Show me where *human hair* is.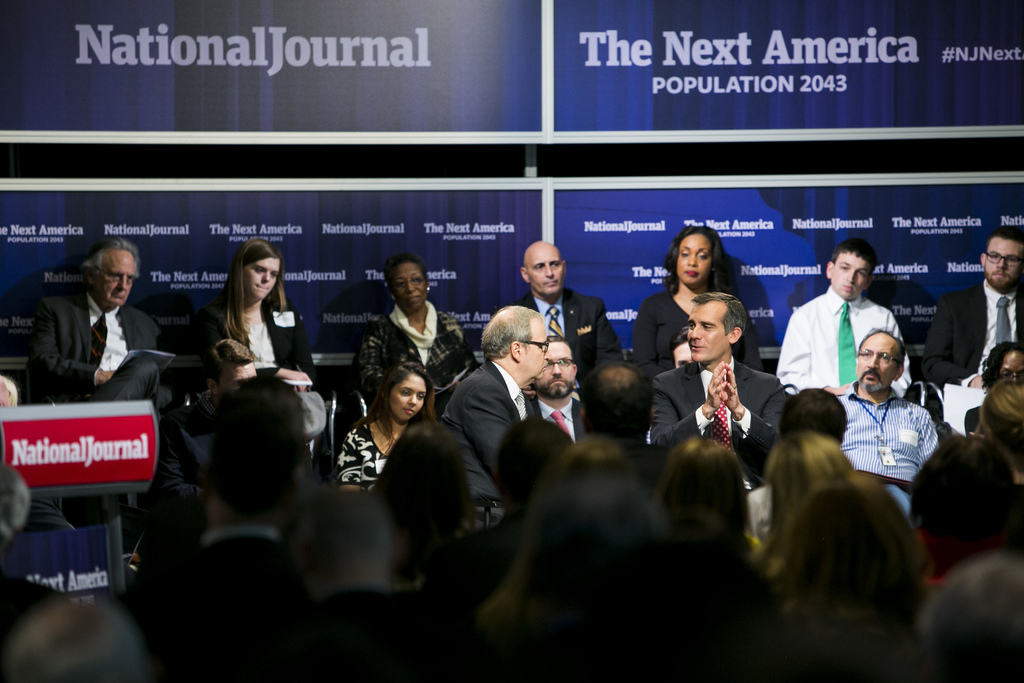
*human hair* is at BBox(76, 234, 136, 284).
